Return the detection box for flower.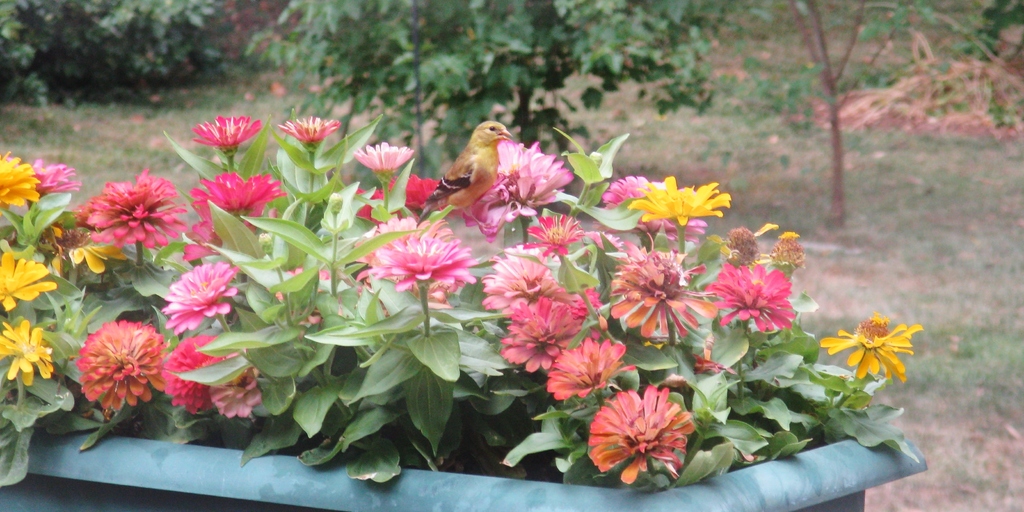
596,381,704,476.
